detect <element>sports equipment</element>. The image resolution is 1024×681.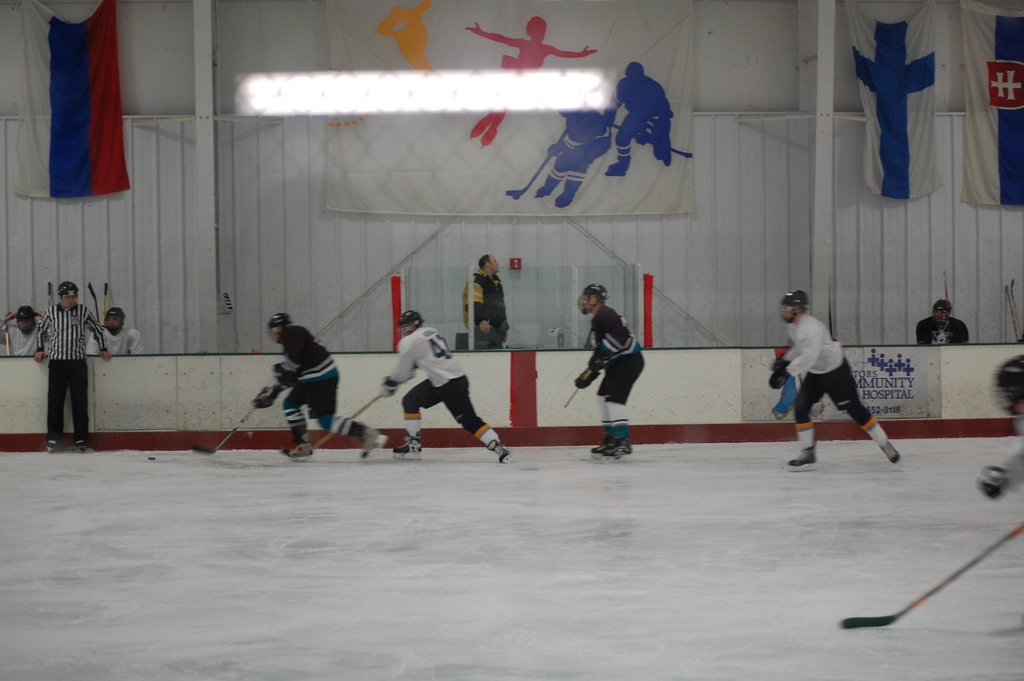
<bbox>102, 281, 108, 324</bbox>.
